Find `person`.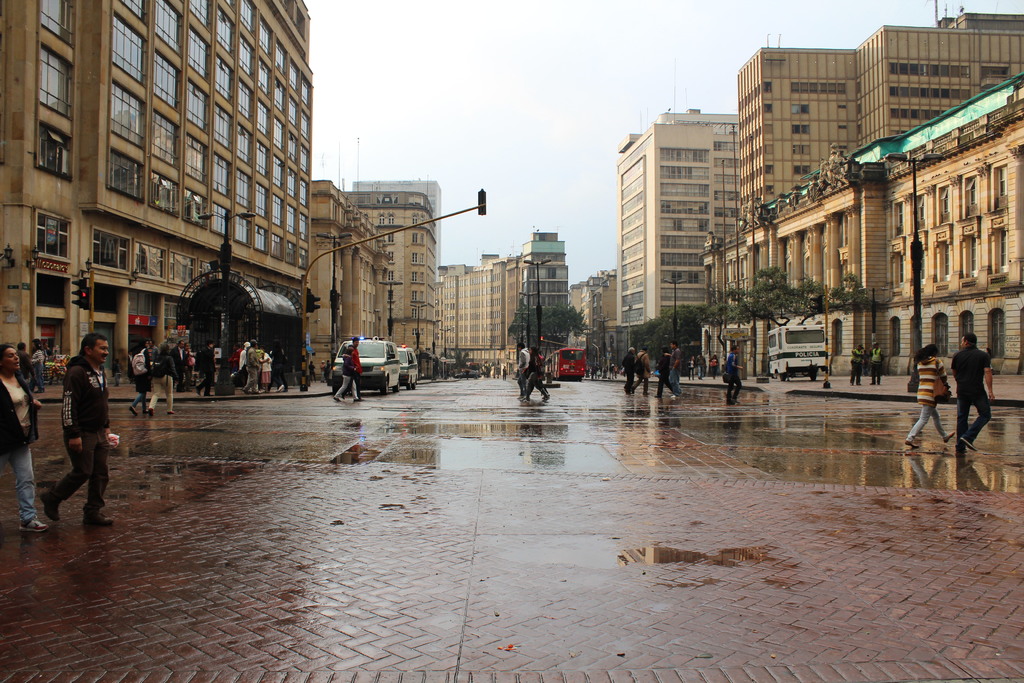
bbox=(667, 345, 684, 399).
